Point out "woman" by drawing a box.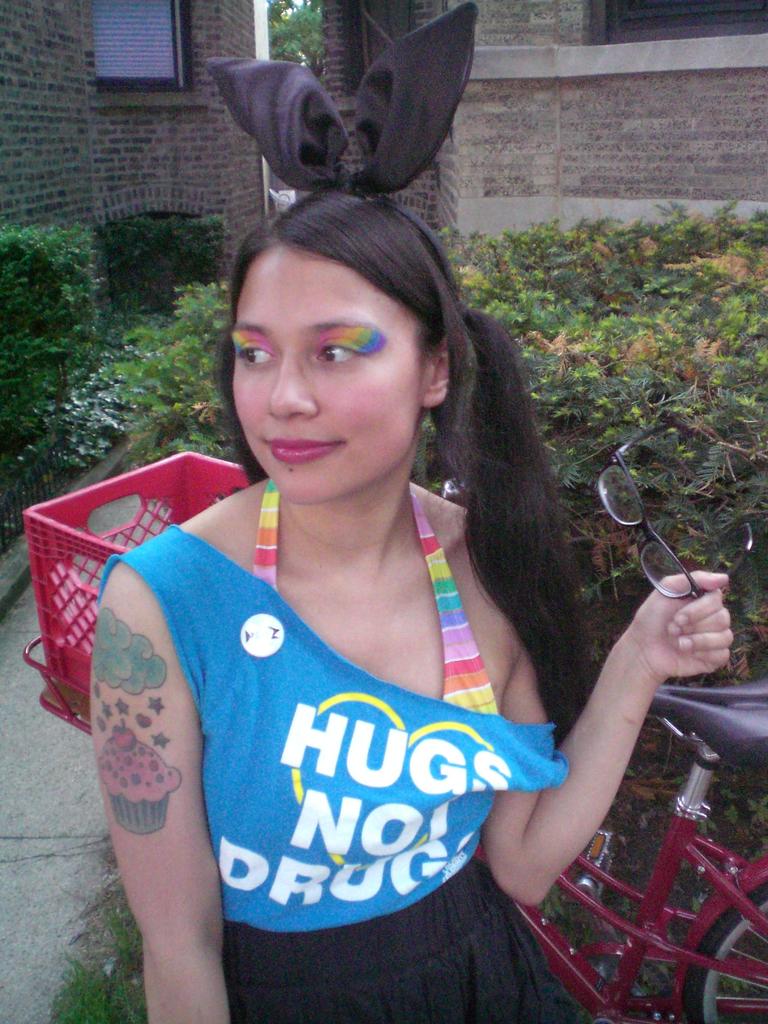
24,144,684,1023.
